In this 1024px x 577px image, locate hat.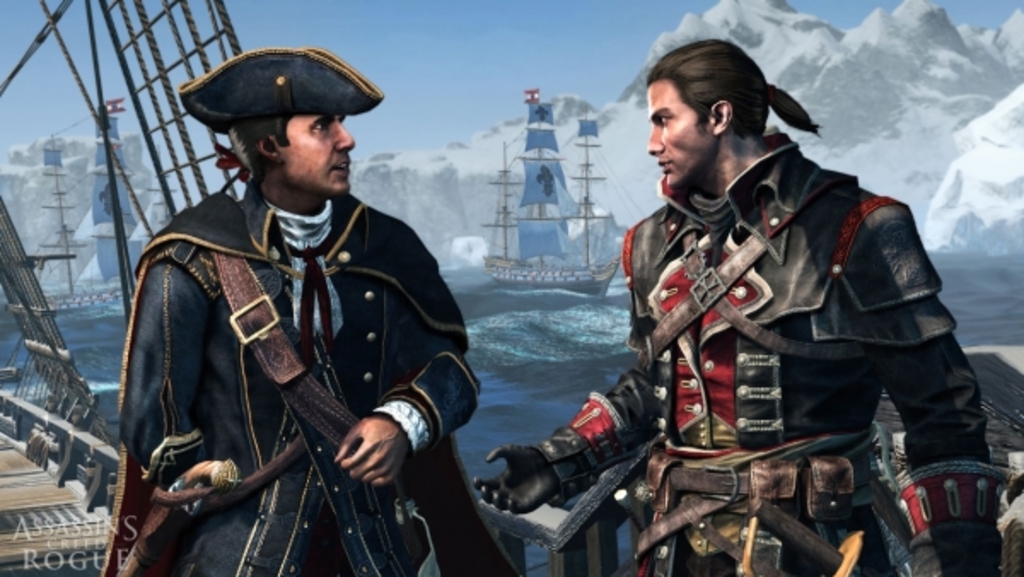
Bounding box: pyautogui.locateOnScreen(177, 46, 389, 135).
